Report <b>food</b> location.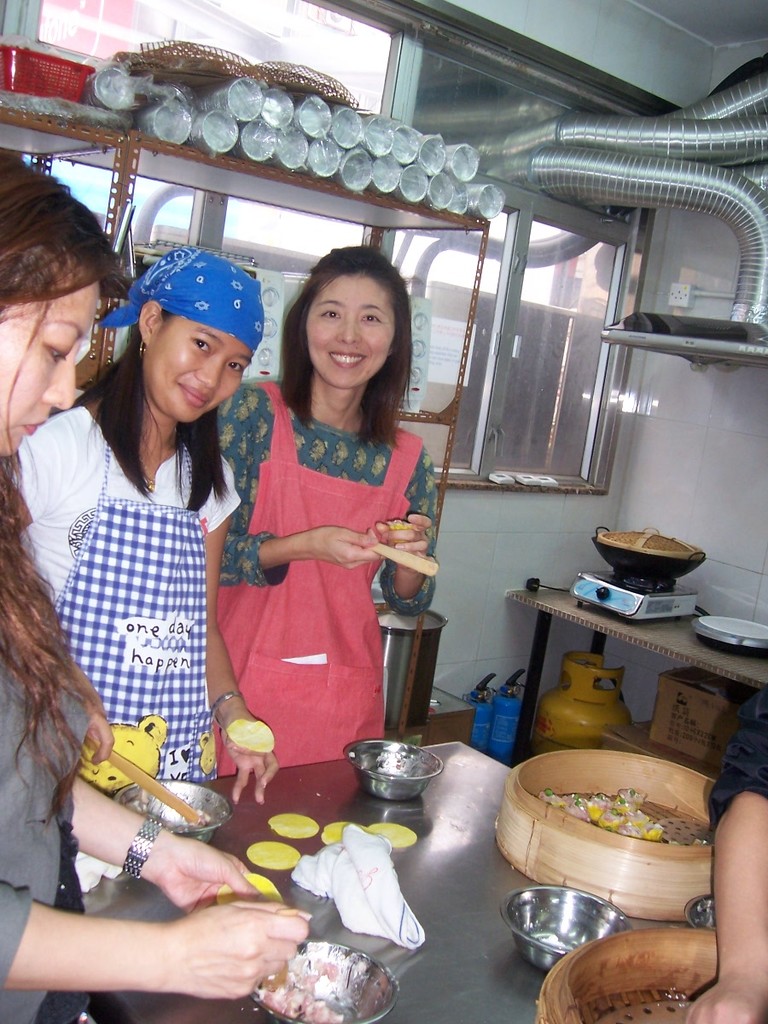
Report: rect(273, 946, 375, 1013).
